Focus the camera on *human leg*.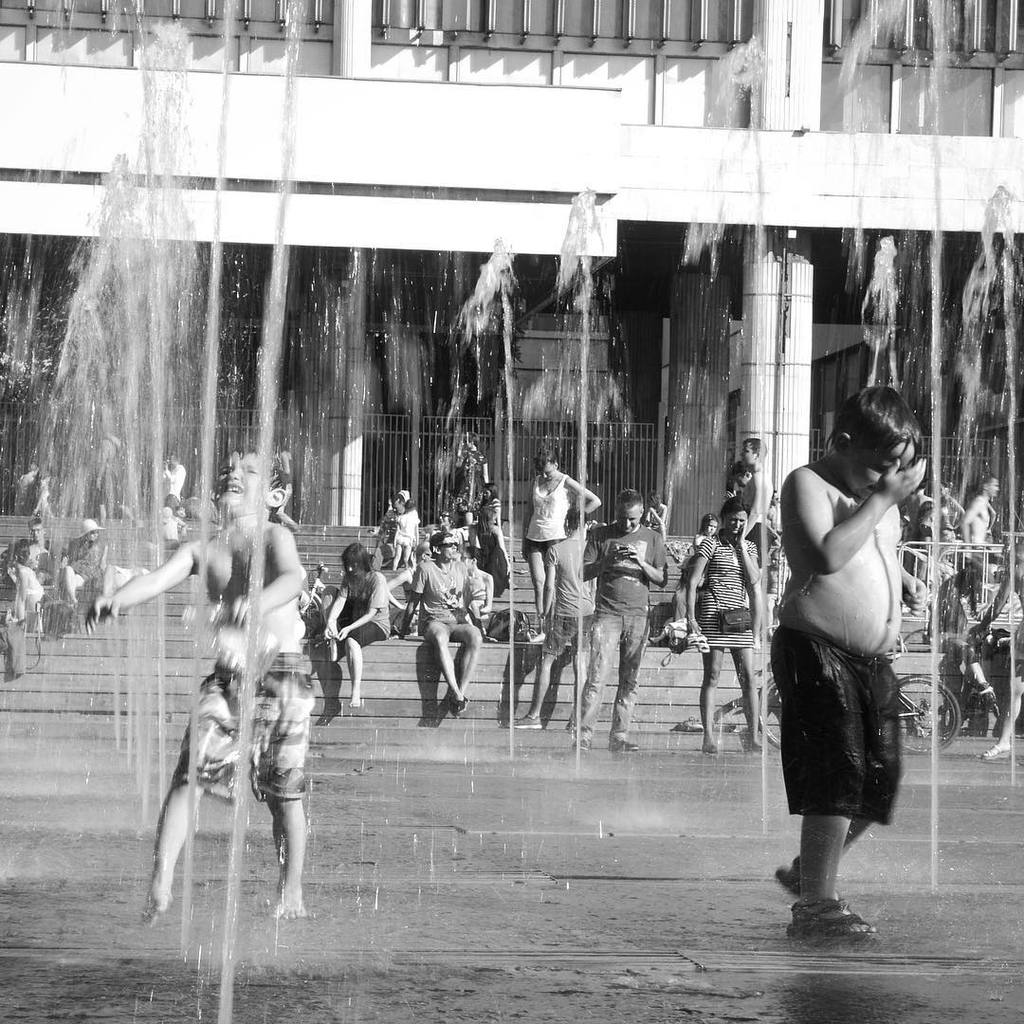
Focus region: box(522, 546, 544, 610).
